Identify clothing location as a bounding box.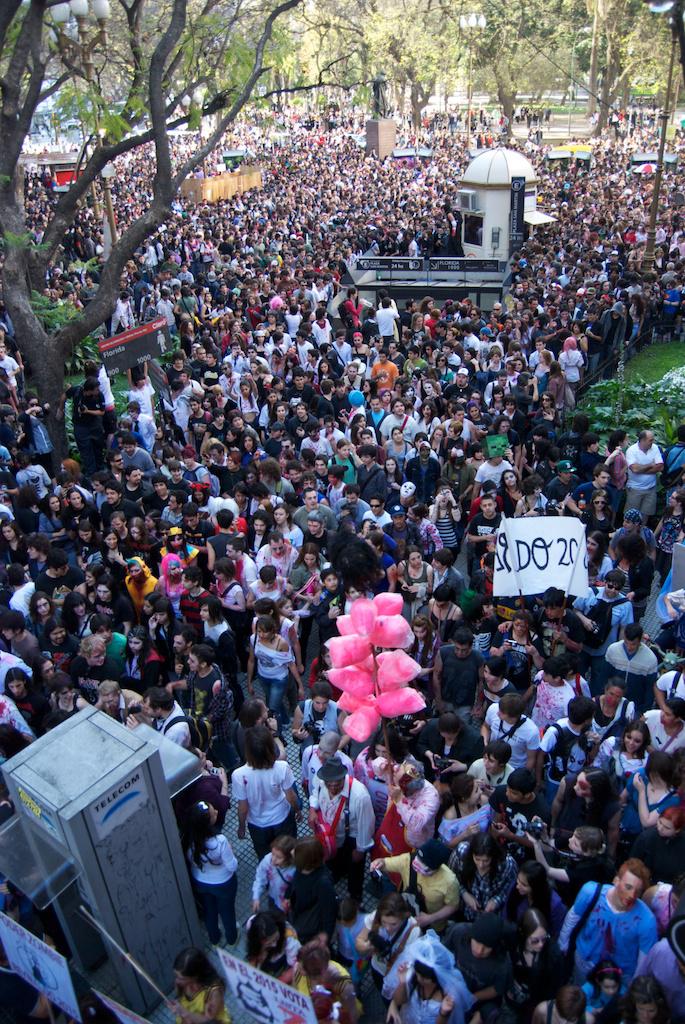
l=486, t=711, r=525, b=750.
